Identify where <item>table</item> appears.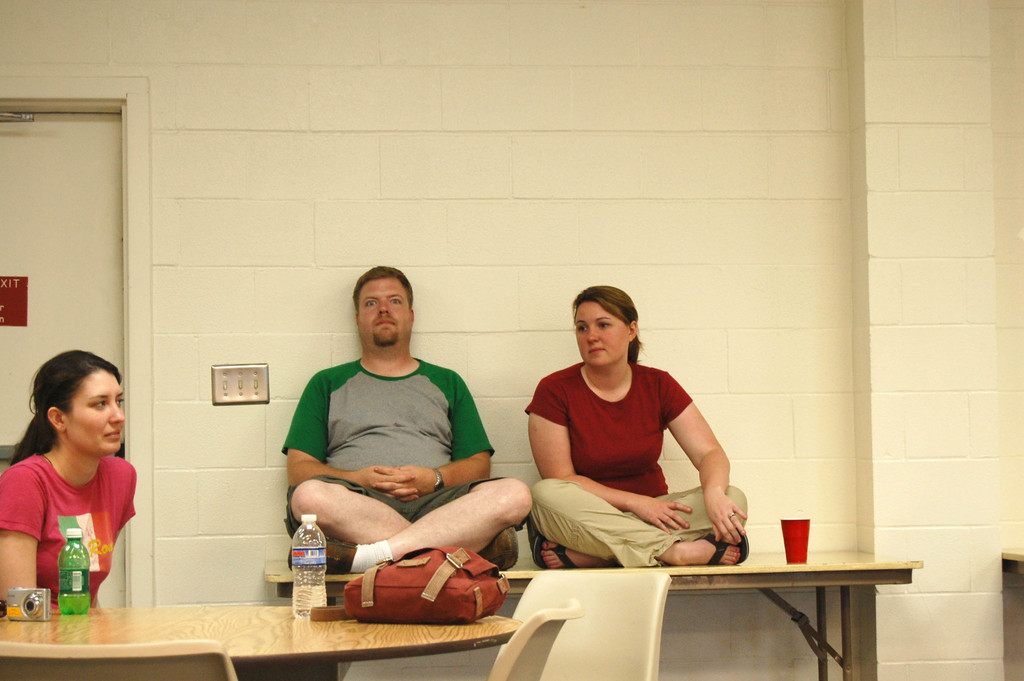
Appears at pyautogui.locateOnScreen(260, 508, 922, 680).
